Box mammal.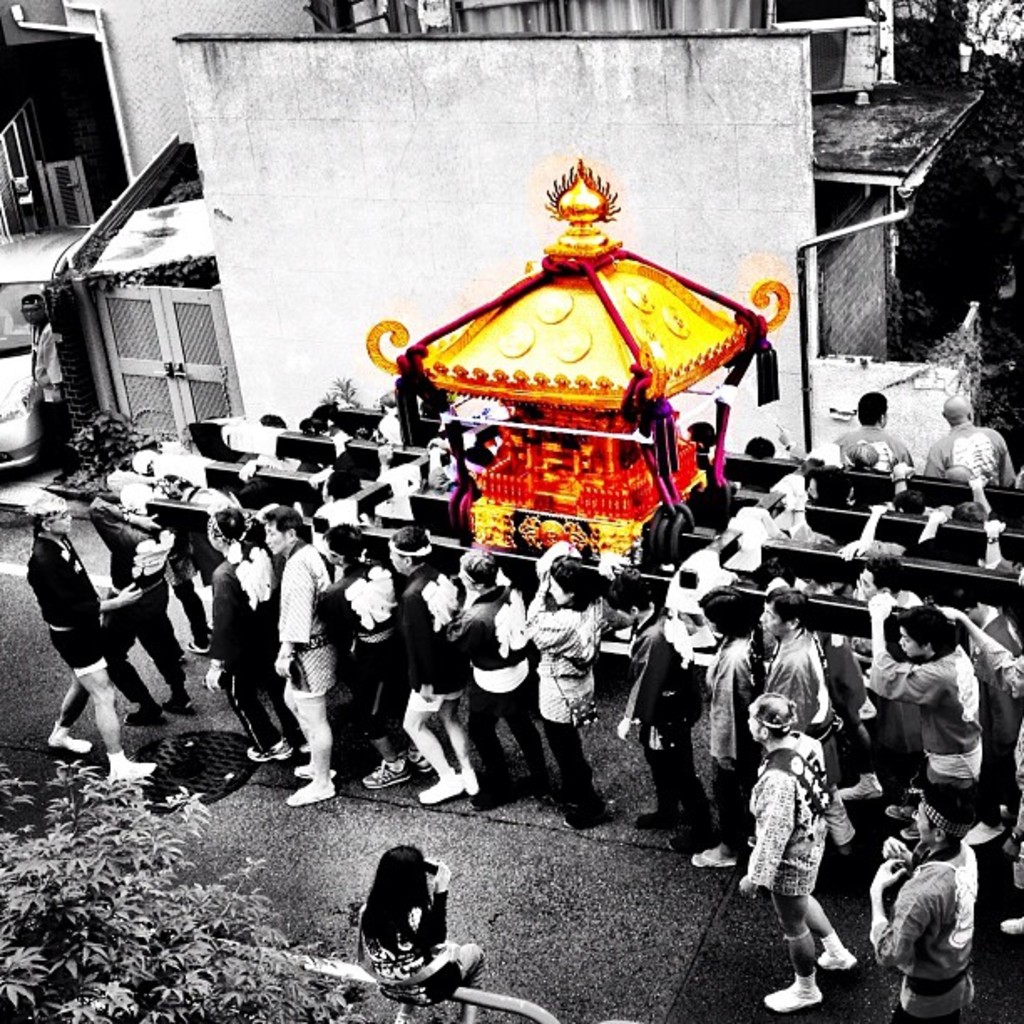
15, 293, 67, 489.
